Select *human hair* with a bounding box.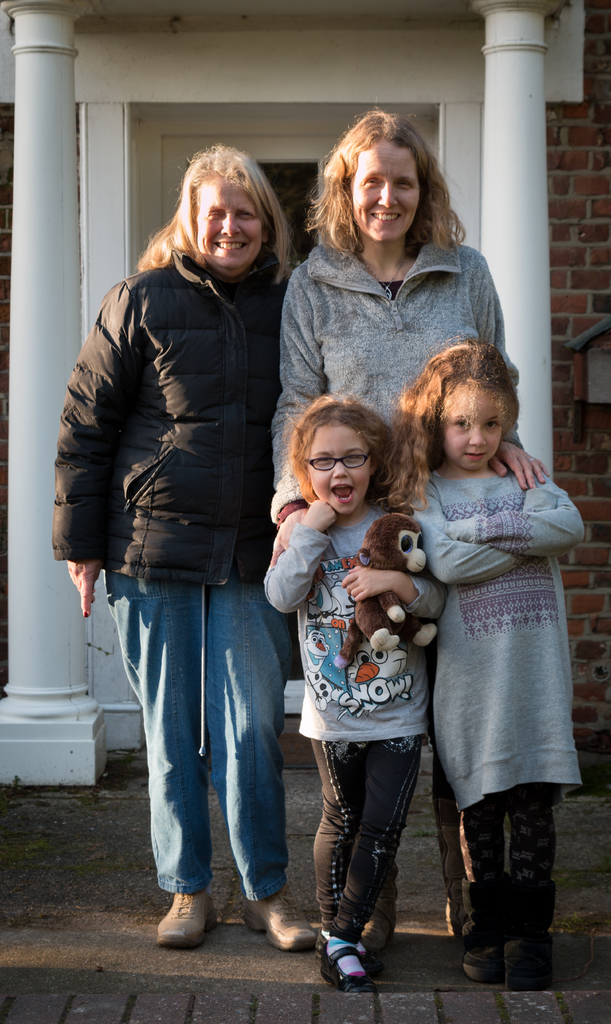
l=375, t=333, r=521, b=515.
